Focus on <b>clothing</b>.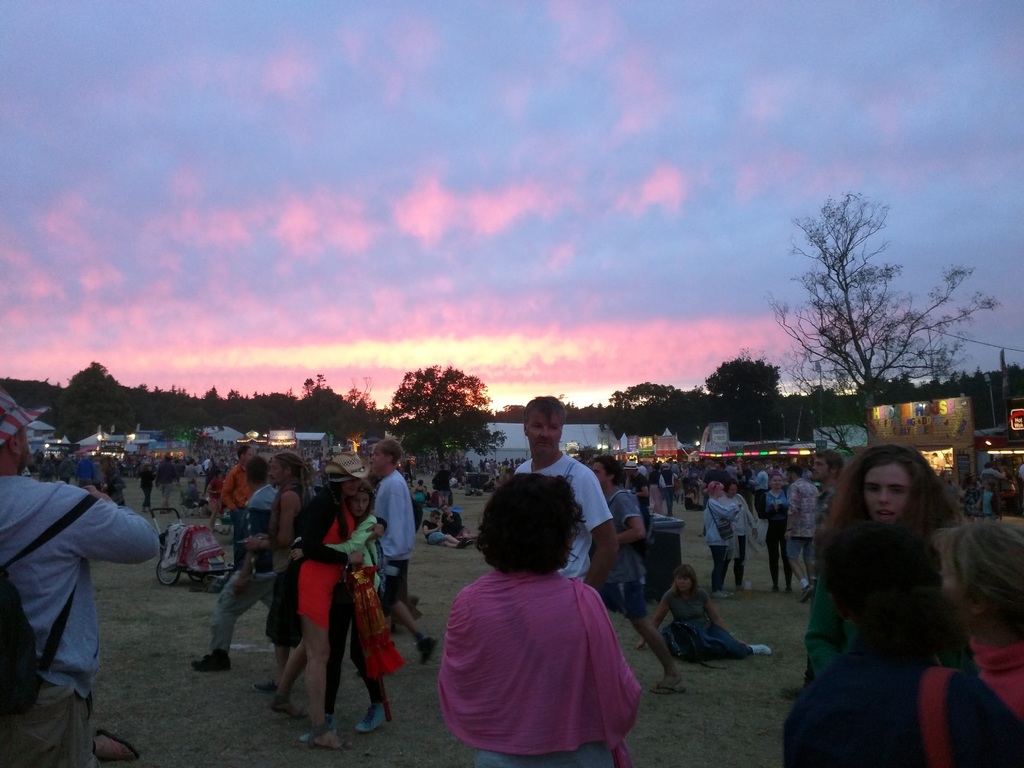
Focused at l=0, t=472, r=159, b=767.
